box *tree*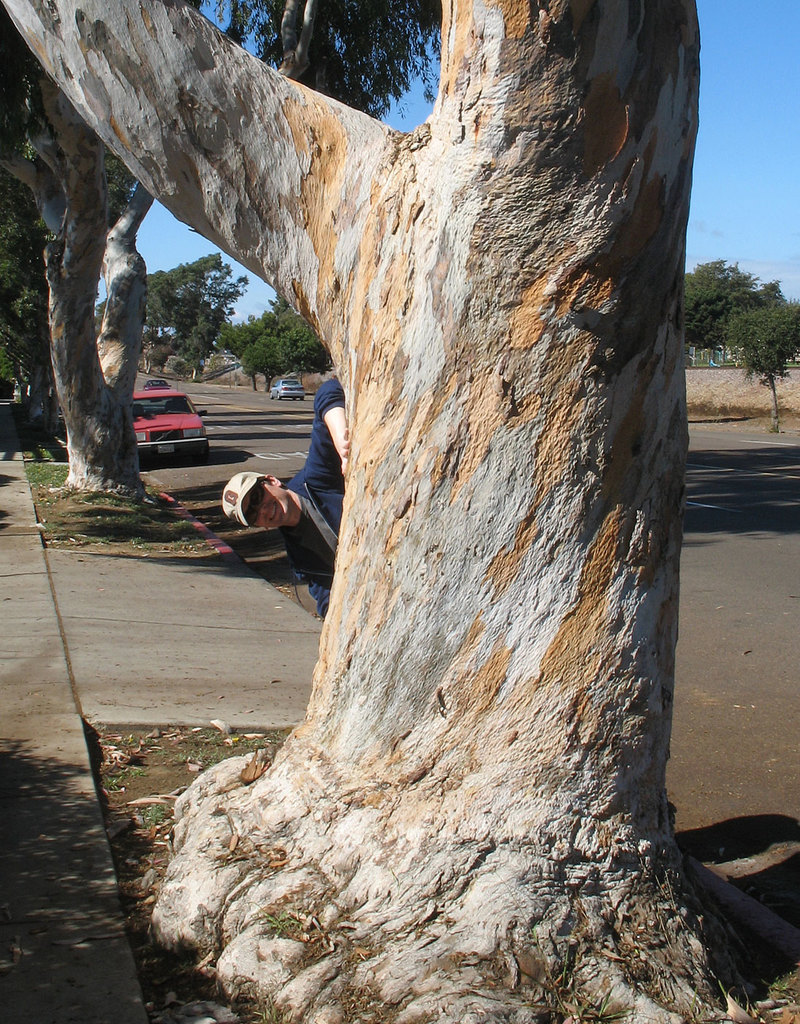
(0, 184, 88, 433)
